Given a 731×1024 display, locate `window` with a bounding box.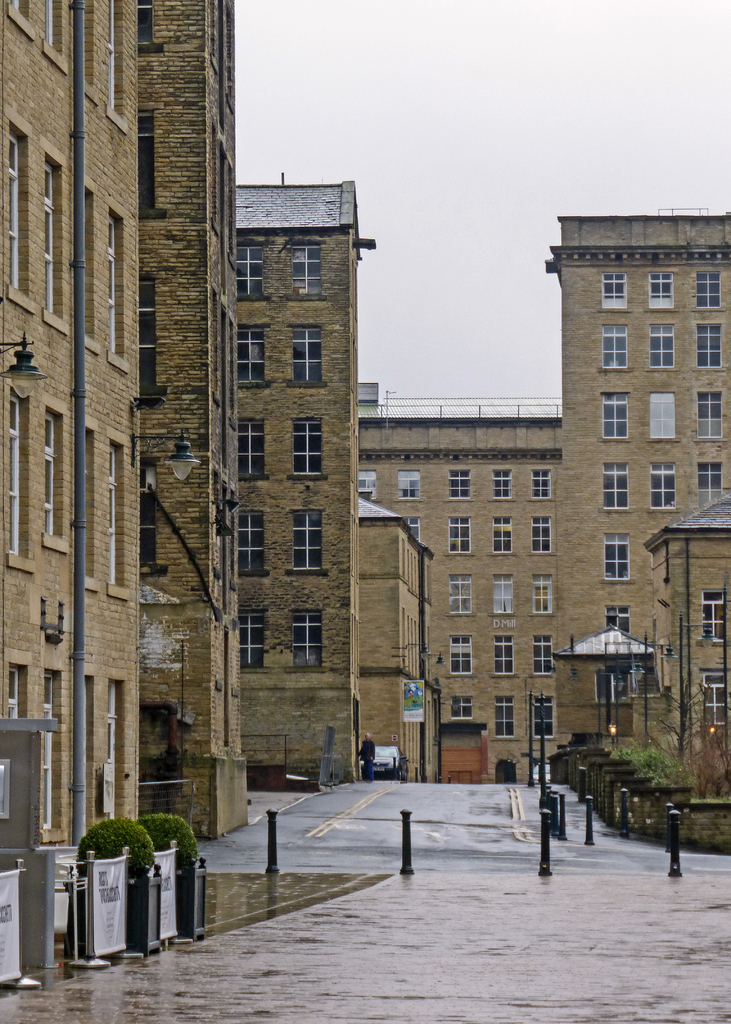
Located: (599,273,629,310).
